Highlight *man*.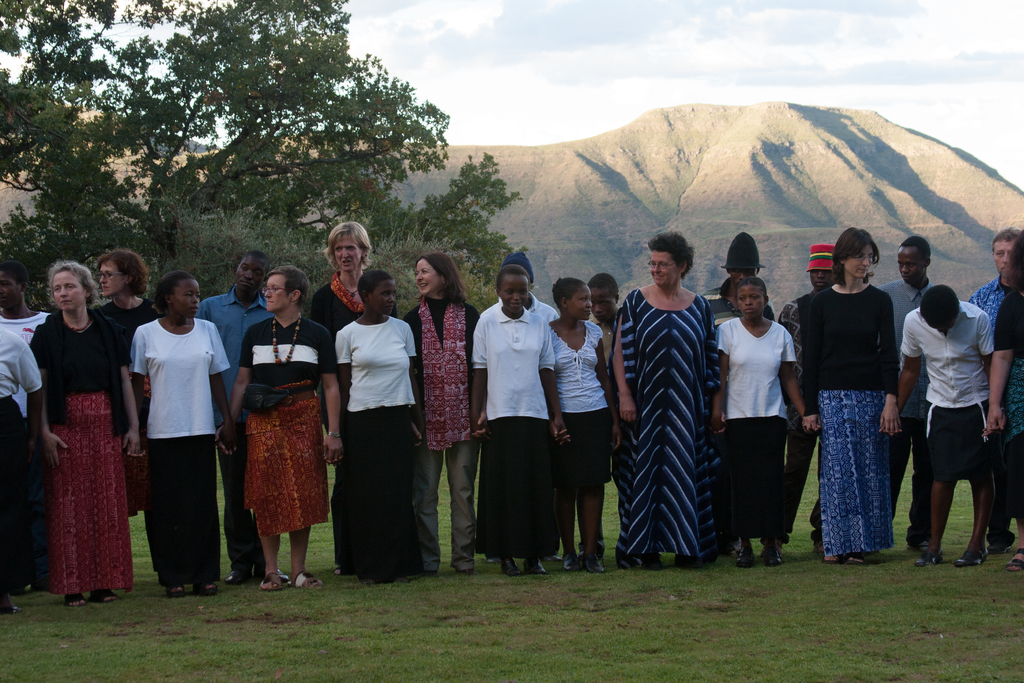
Highlighted region: (x1=964, y1=224, x2=1023, y2=328).
